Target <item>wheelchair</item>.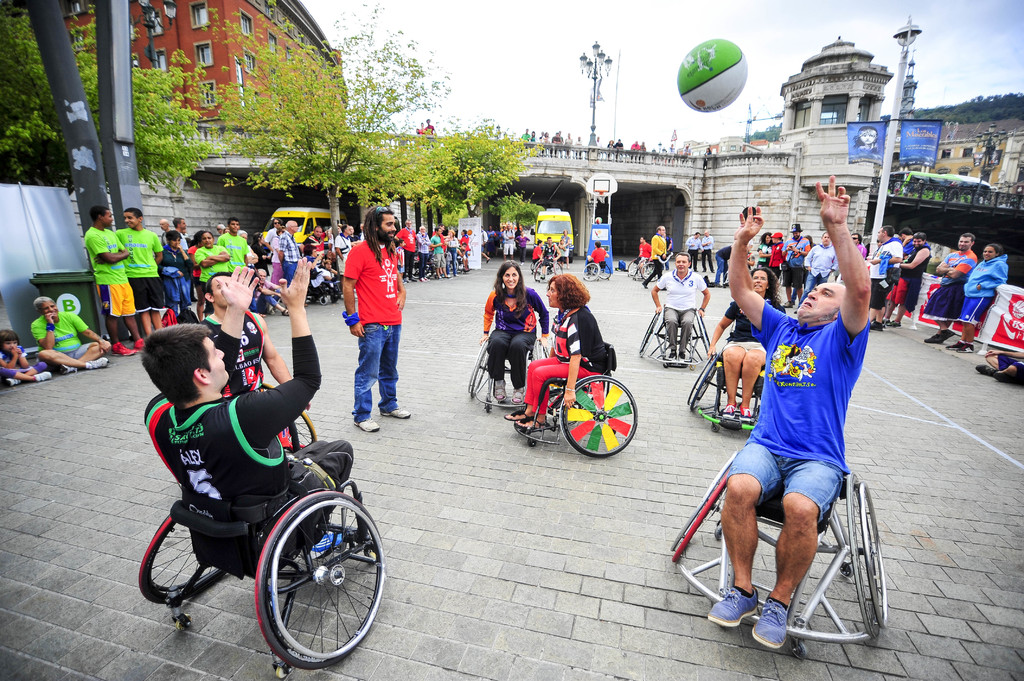
Target region: select_region(234, 376, 318, 453).
